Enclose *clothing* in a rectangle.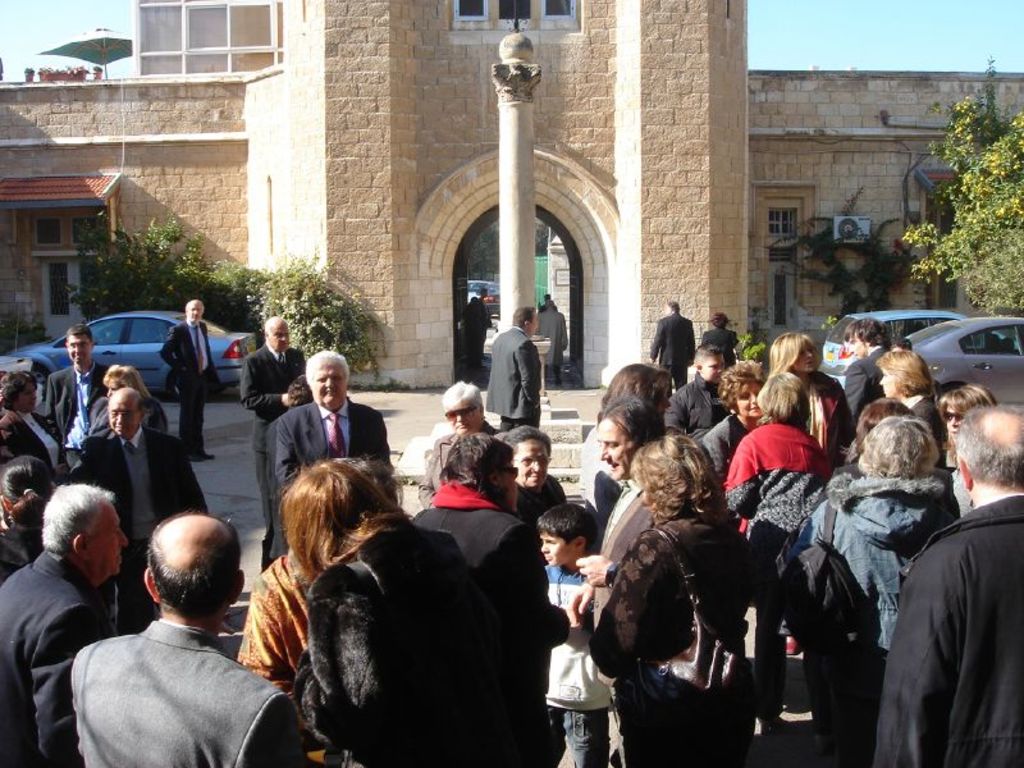
detection(668, 374, 733, 443).
